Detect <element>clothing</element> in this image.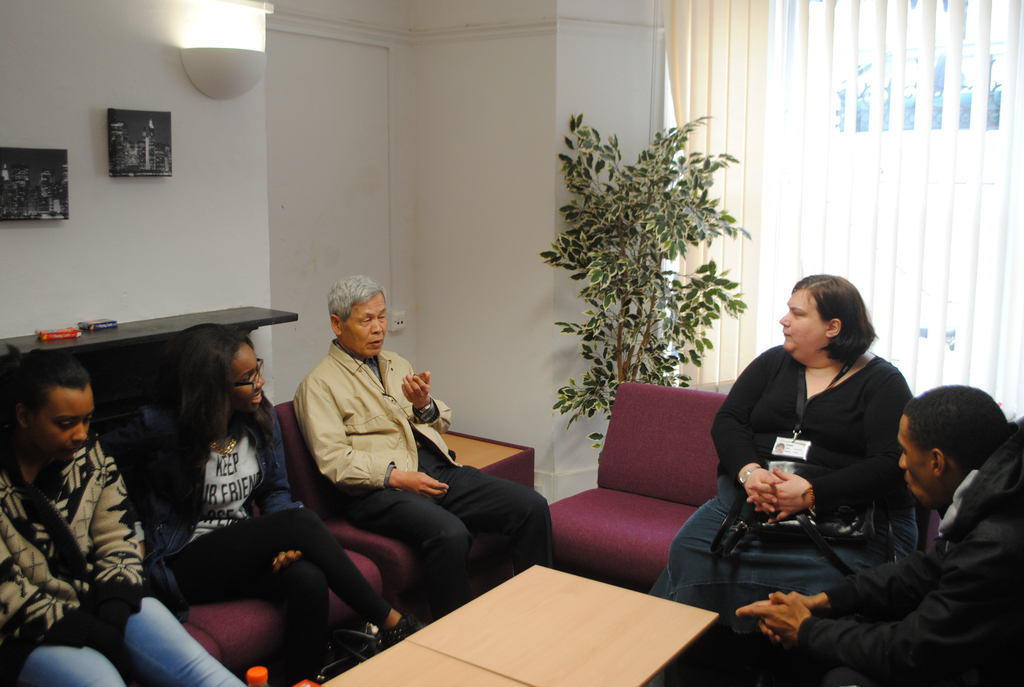
Detection: select_region(666, 345, 920, 636).
